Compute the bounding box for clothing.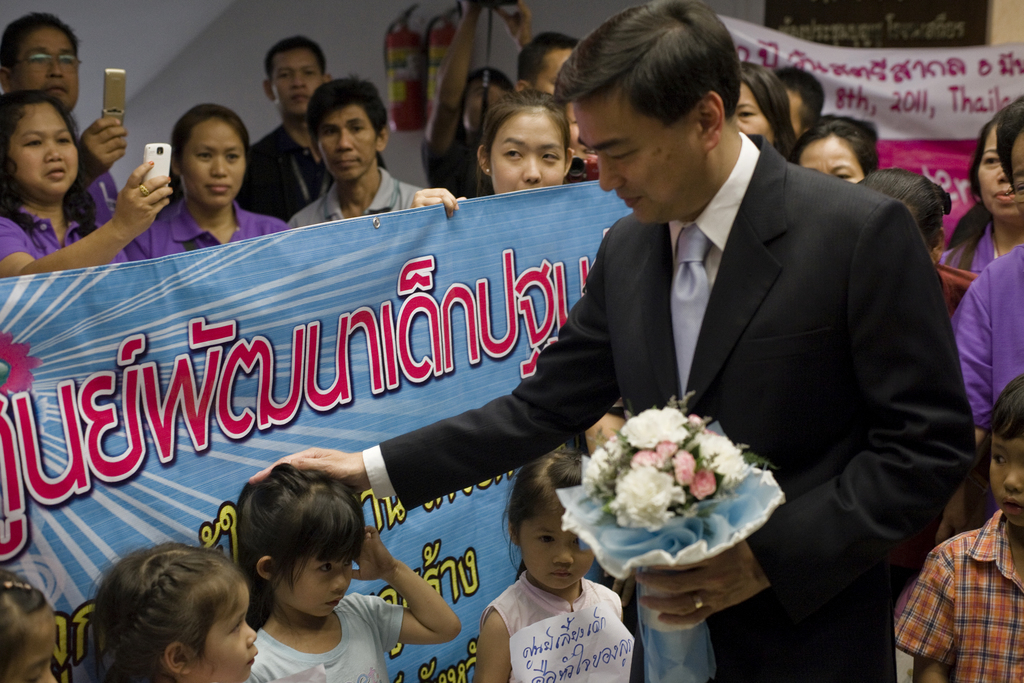
bbox(0, 186, 126, 268).
